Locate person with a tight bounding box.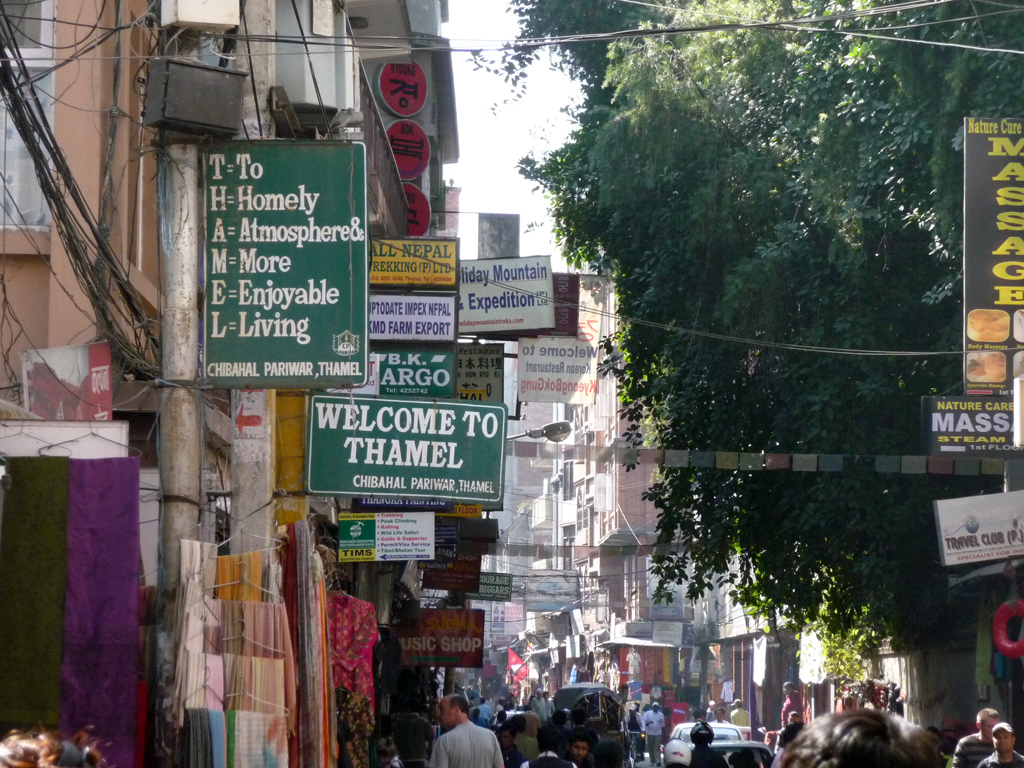
select_region(977, 720, 1023, 765).
